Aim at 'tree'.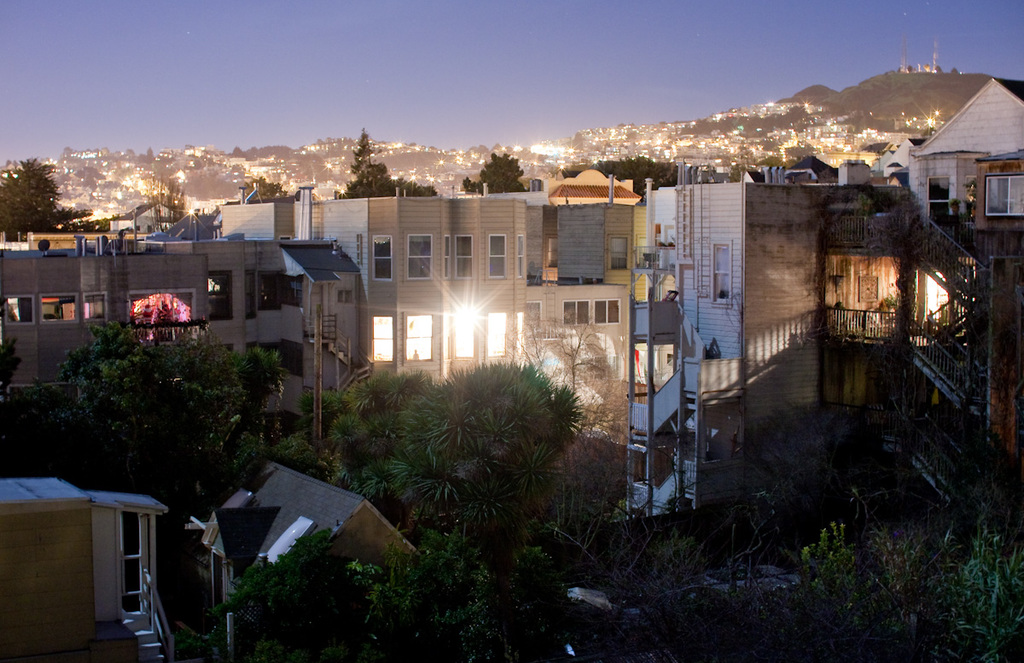
Aimed at (x1=244, y1=173, x2=289, y2=197).
